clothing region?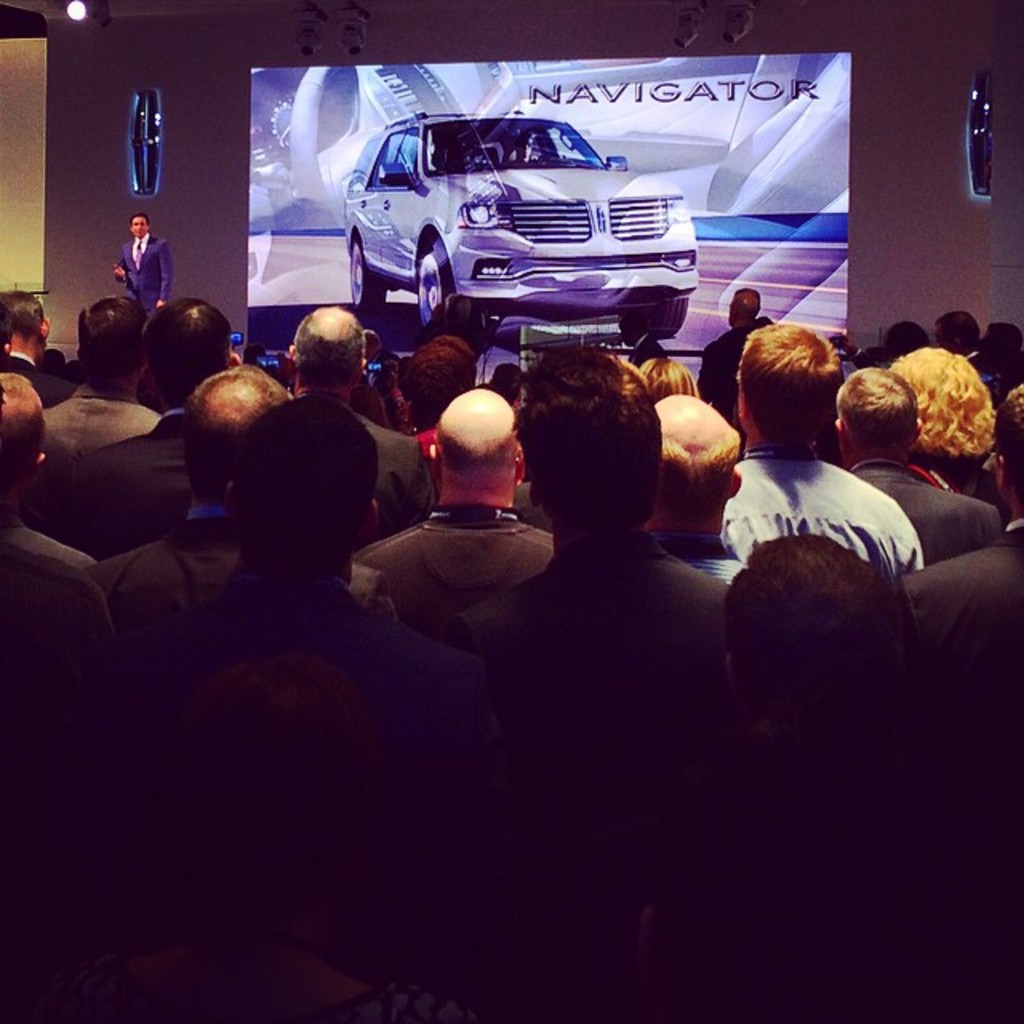
110,235,176,322
